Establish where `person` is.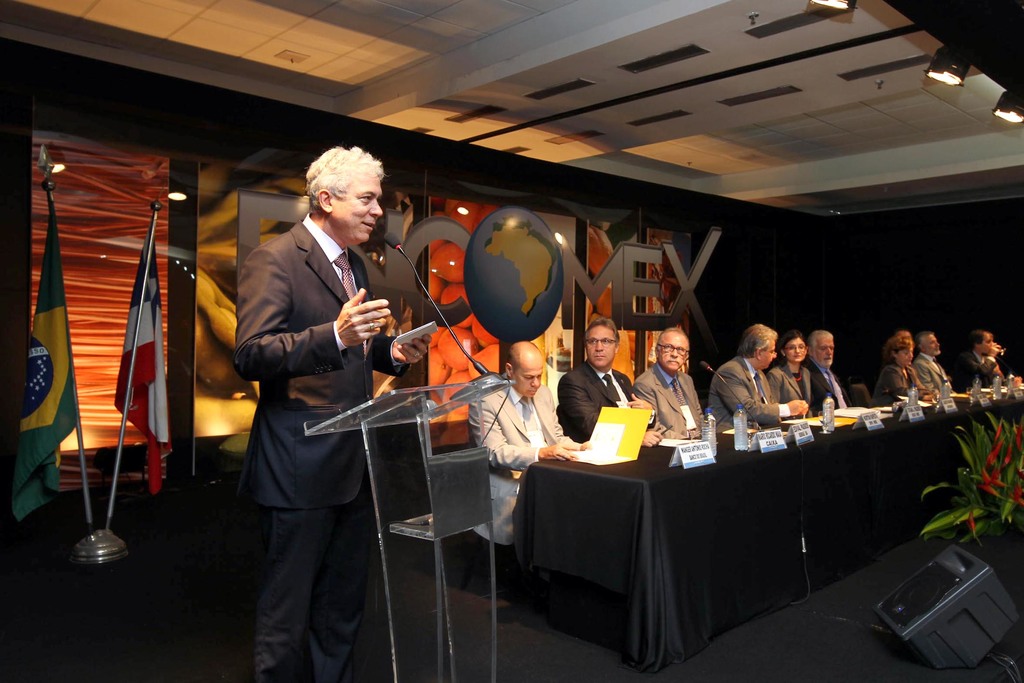
Established at [552, 313, 674, 461].
